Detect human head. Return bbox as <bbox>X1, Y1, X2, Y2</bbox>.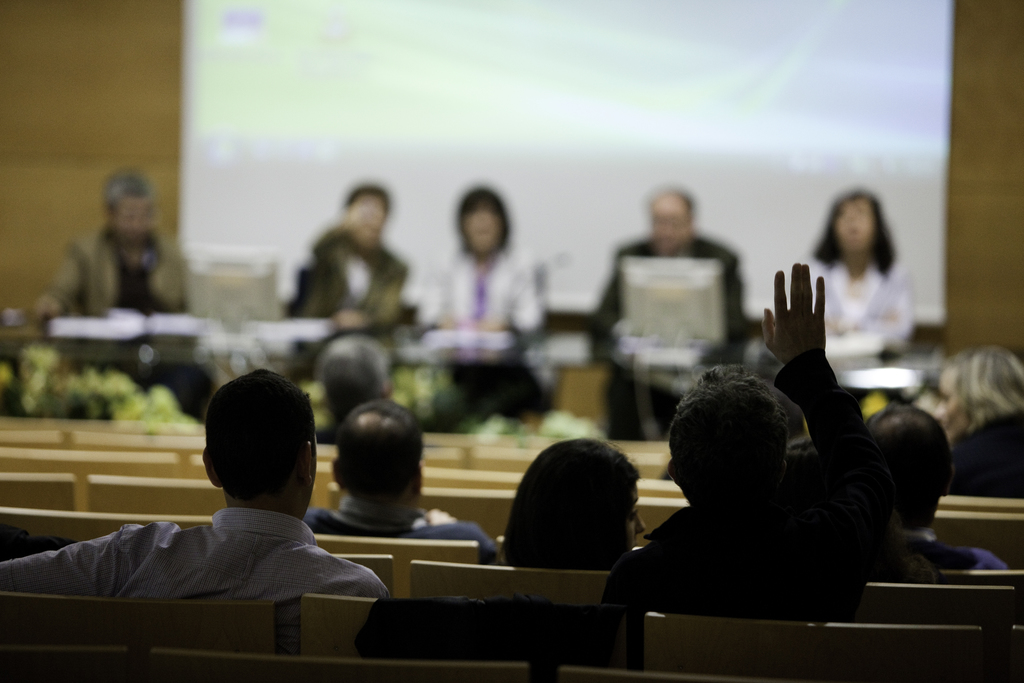
<bbox>334, 400, 426, 520</bbox>.
